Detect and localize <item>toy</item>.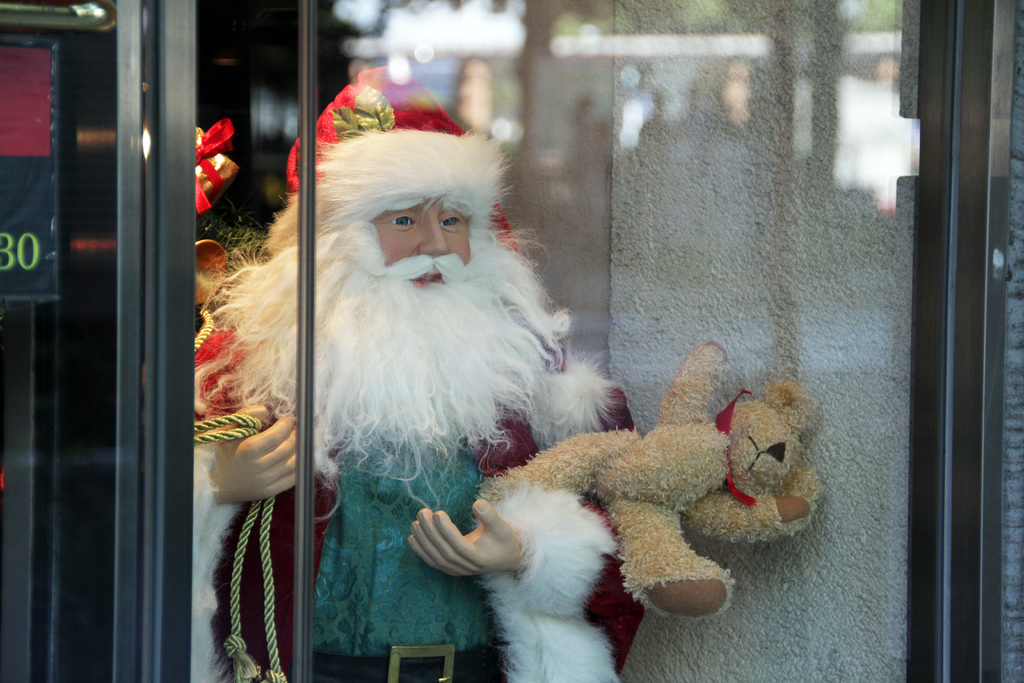
Localized at 407 359 813 629.
